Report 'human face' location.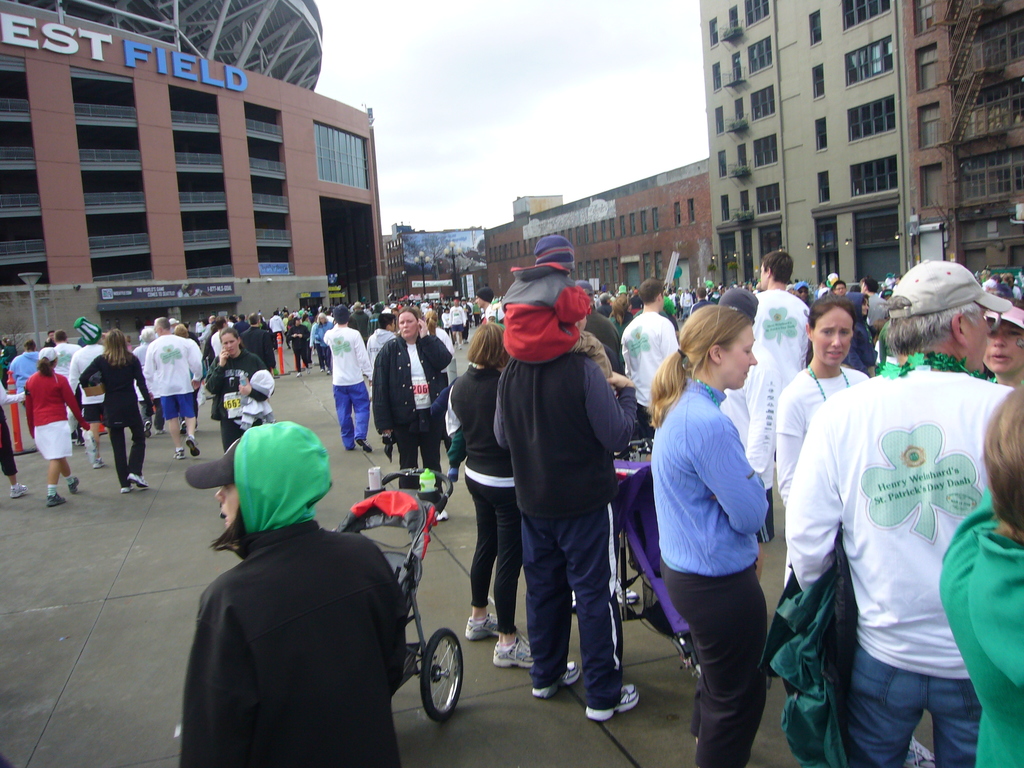
Report: BBox(211, 479, 243, 531).
